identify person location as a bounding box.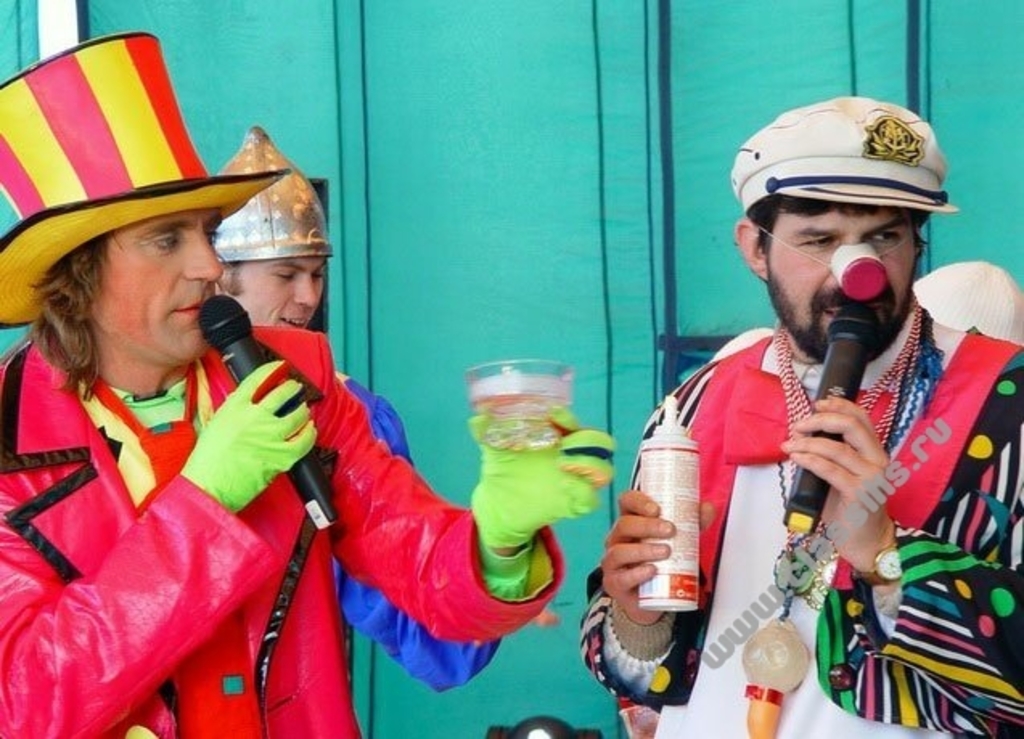
rect(212, 148, 420, 713).
